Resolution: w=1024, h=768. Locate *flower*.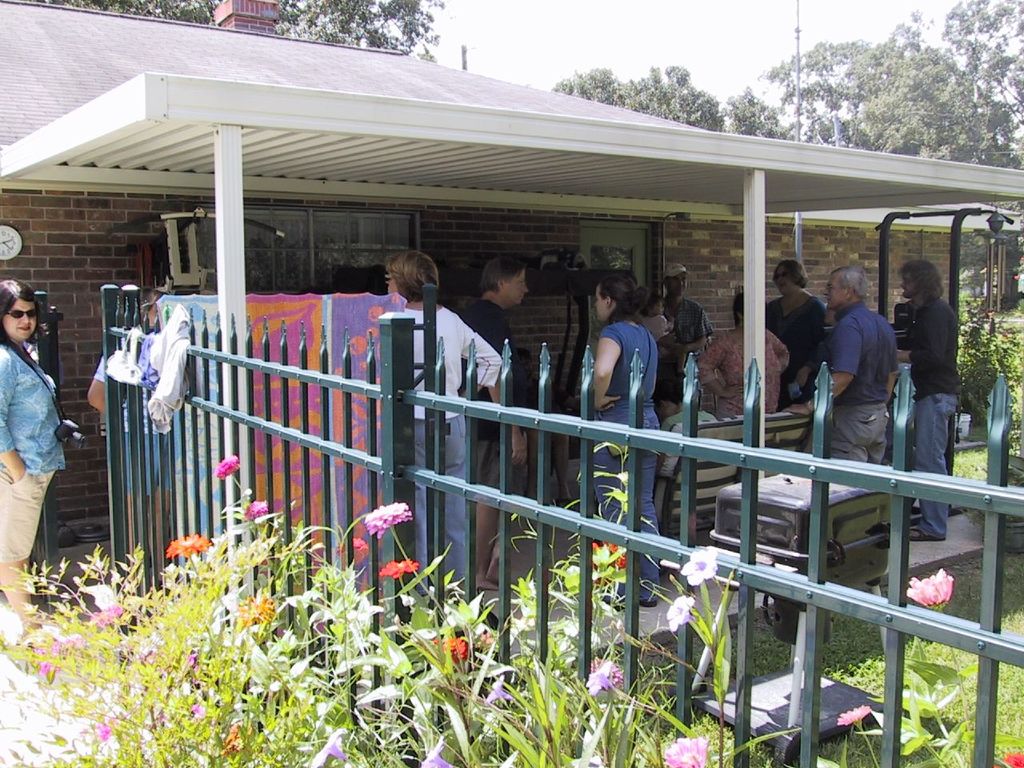
[x1=908, y1=568, x2=950, y2=610].
